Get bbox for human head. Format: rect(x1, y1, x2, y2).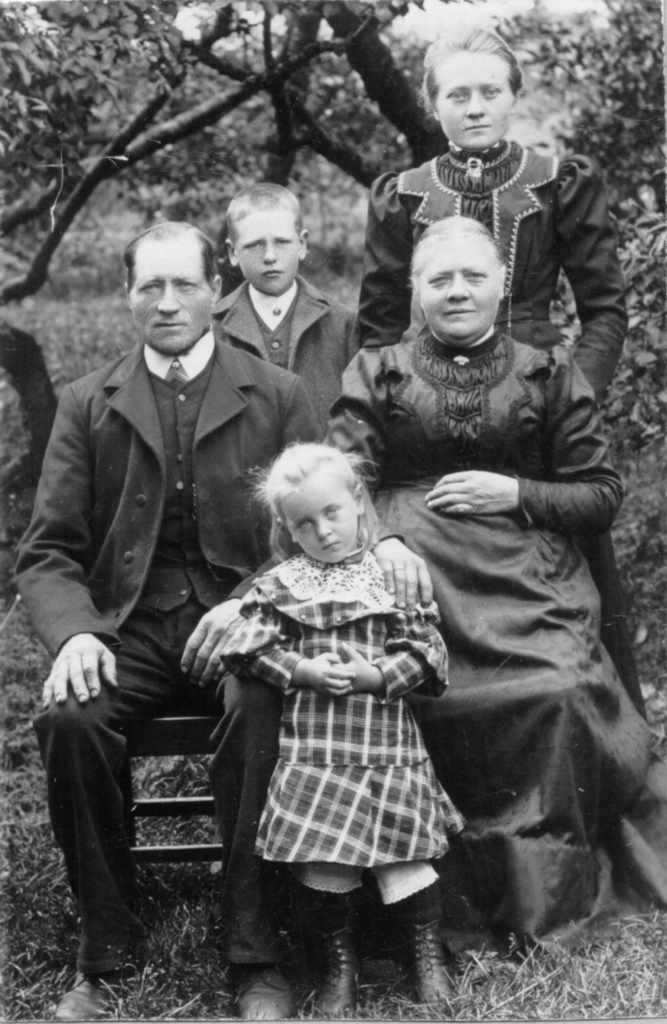
rect(261, 443, 383, 566).
